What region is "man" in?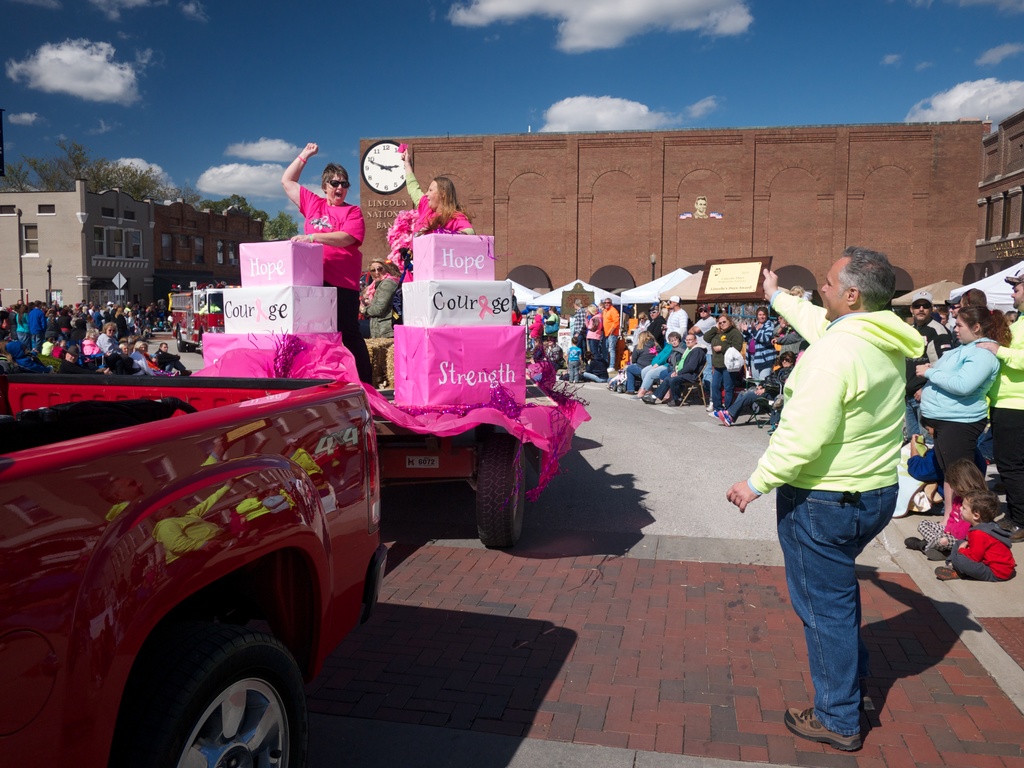
rect(27, 300, 47, 356).
